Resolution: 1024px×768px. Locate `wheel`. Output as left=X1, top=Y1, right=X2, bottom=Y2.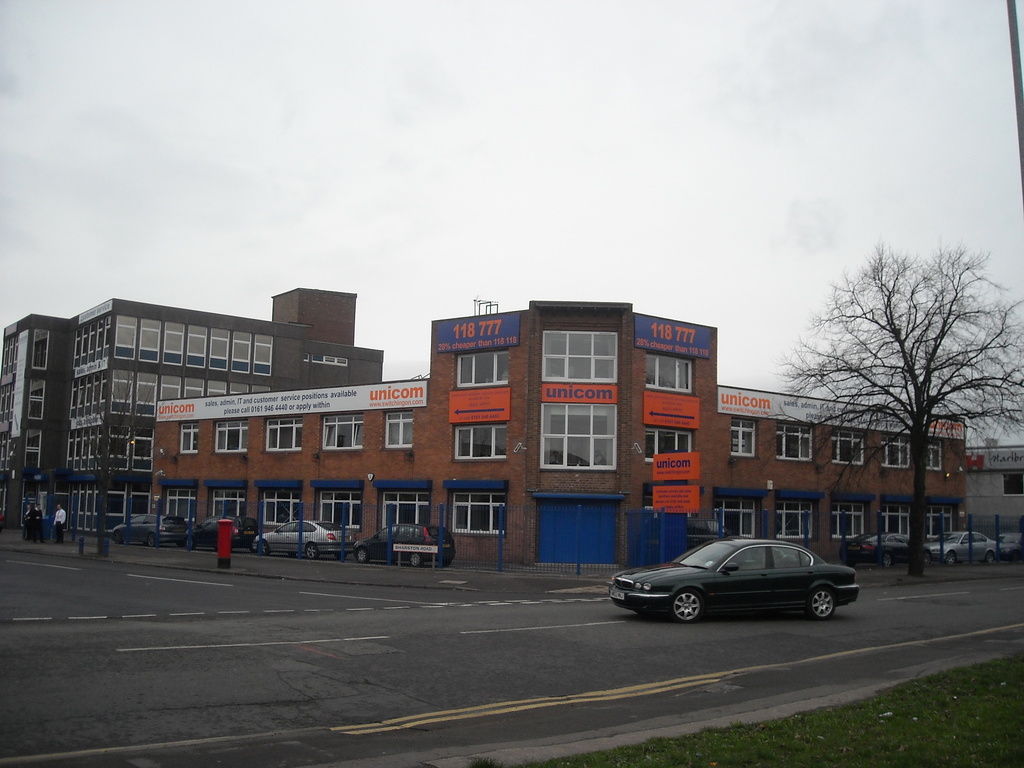
left=810, top=586, right=835, bottom=622.
